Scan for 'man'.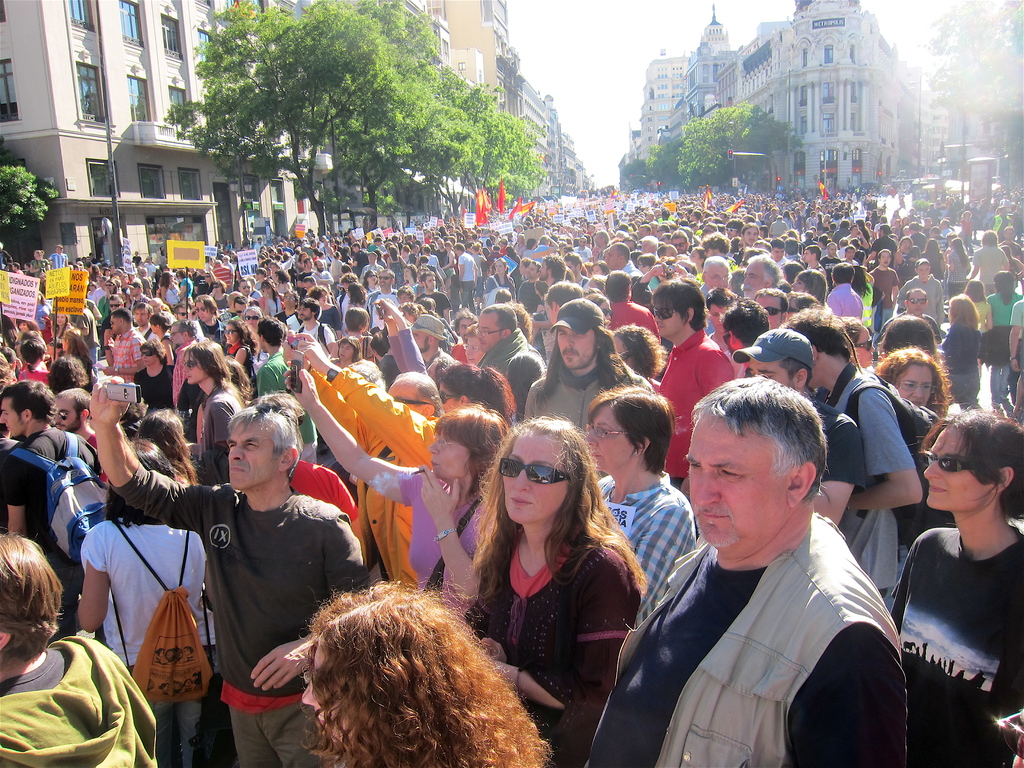
Scan result: {"x1": 651, "y1": 275, "x2": 740, "y2": 483}.
